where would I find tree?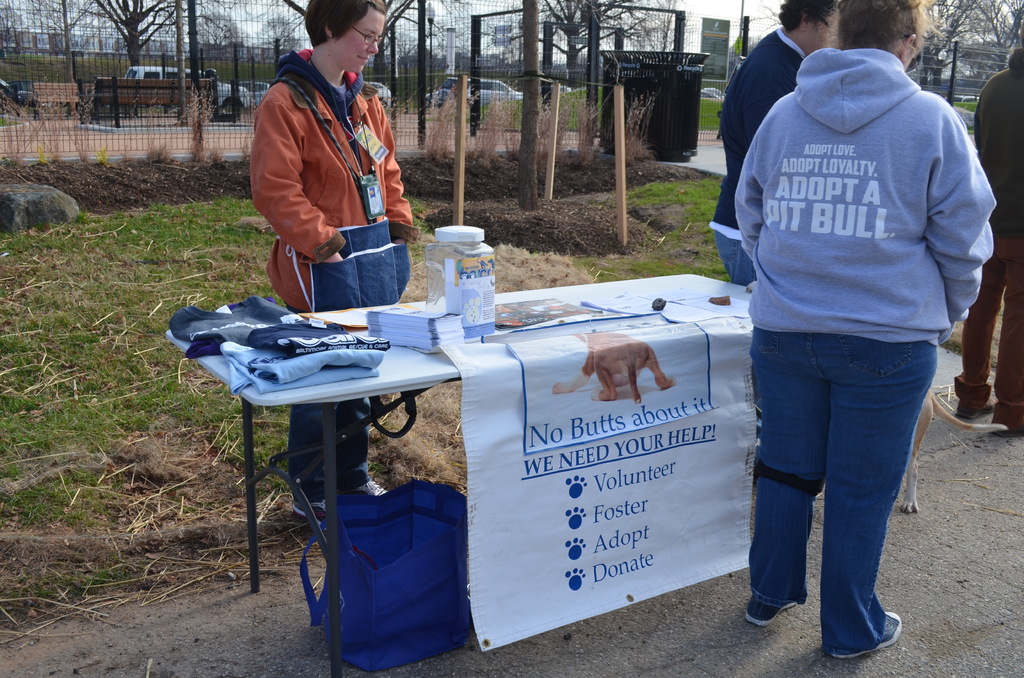
At rect(612, 0, 694, 31).
